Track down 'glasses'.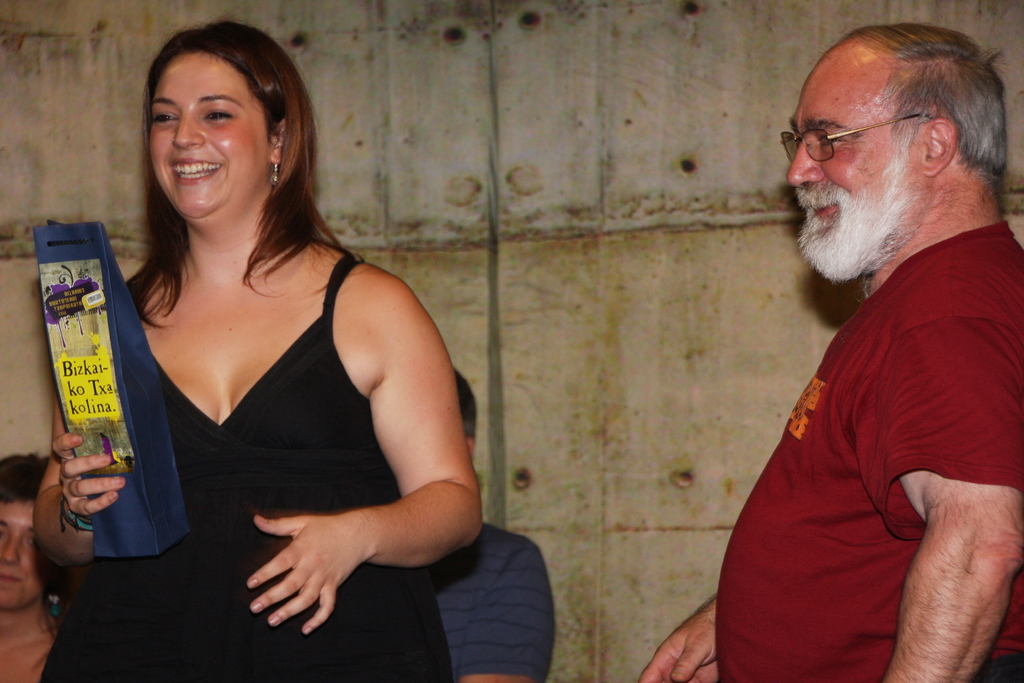
Tracked to 783,115,909,163.
